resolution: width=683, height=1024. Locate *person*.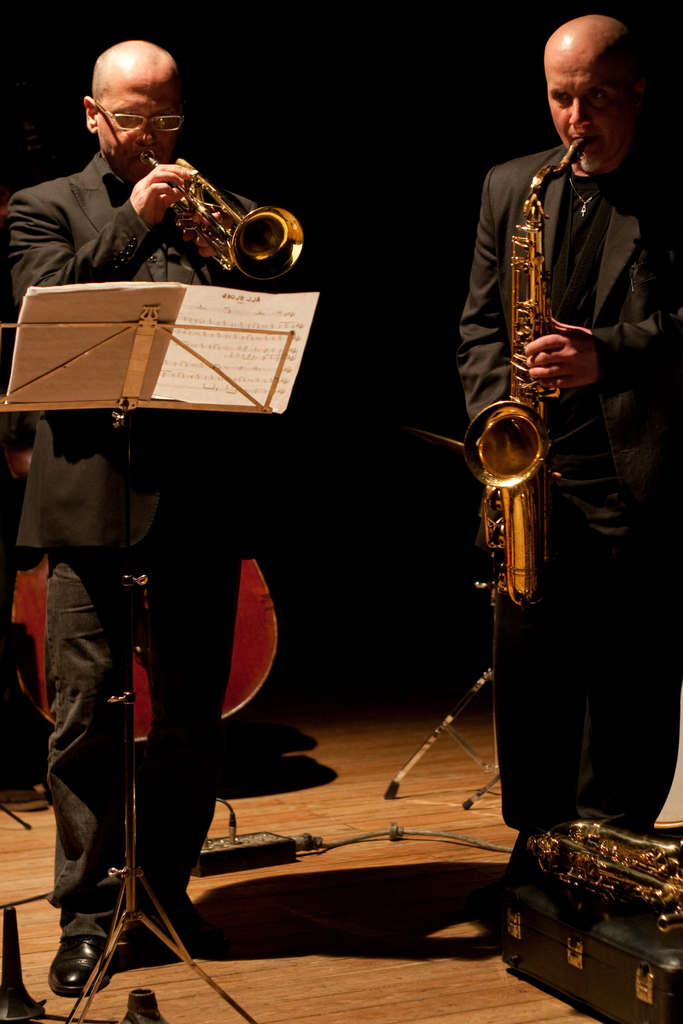
box(417, 0, 651, 914).
